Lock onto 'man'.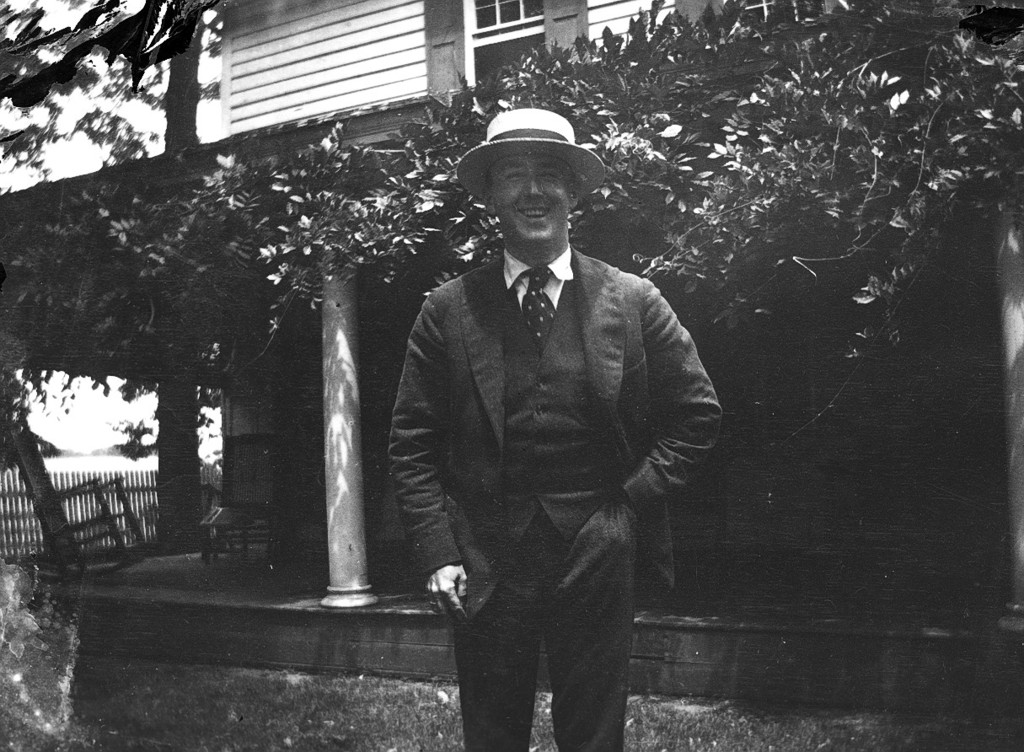
Locked: pyautogui.locateOnScreen(387, 105, 724, 751).
